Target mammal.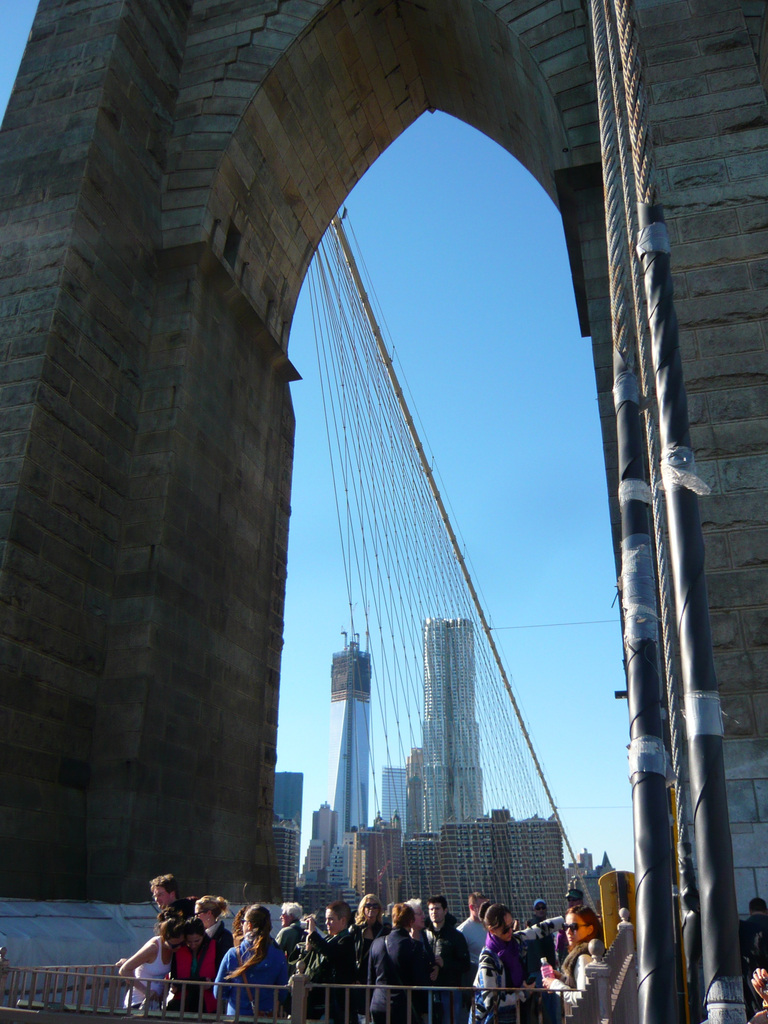
Target region: [x1=97, y1=915, x2=182, y2=1023].
